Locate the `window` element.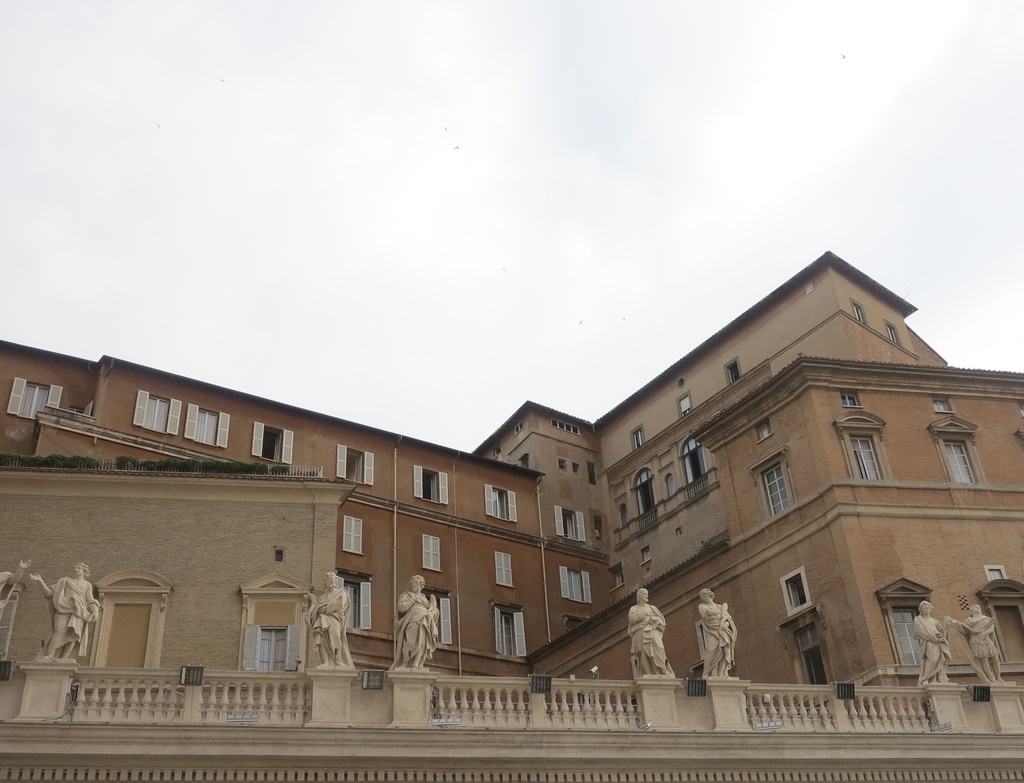
Element bbox: BBox(187, 401, 231, 449).
